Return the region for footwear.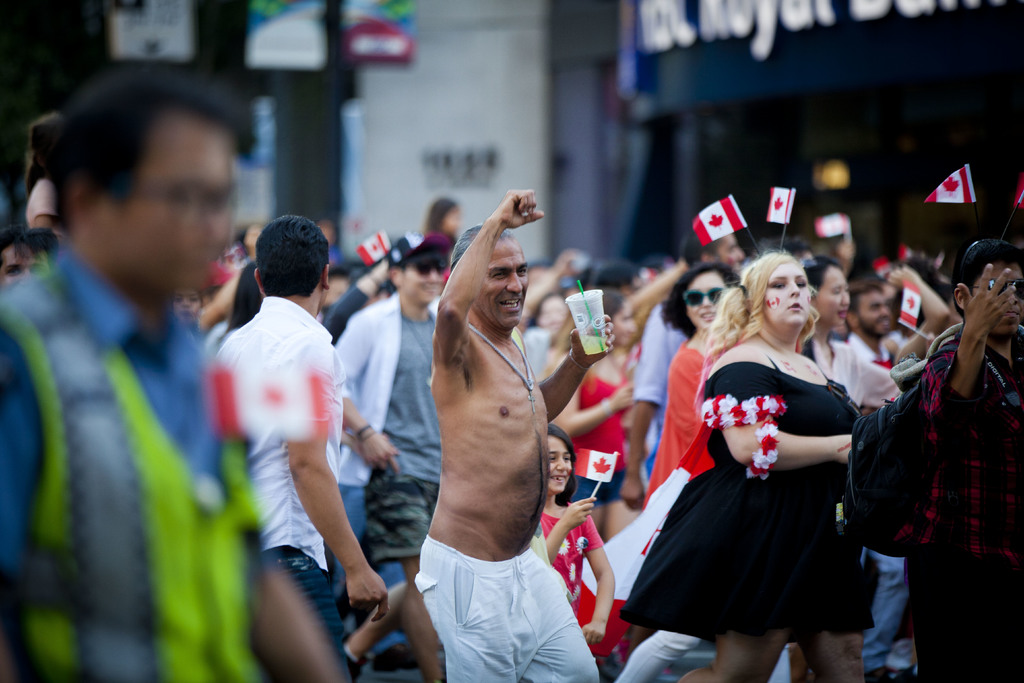
[341,652,364,678].
